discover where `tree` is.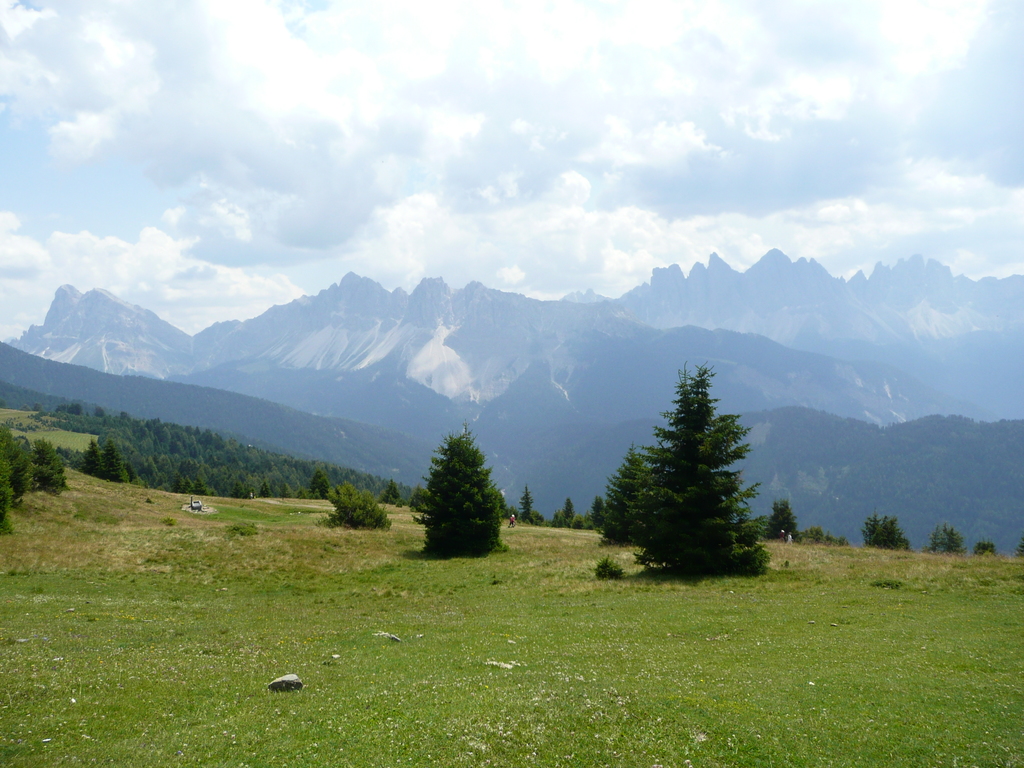
Discovered at <box>0,428,70,527</box>.
